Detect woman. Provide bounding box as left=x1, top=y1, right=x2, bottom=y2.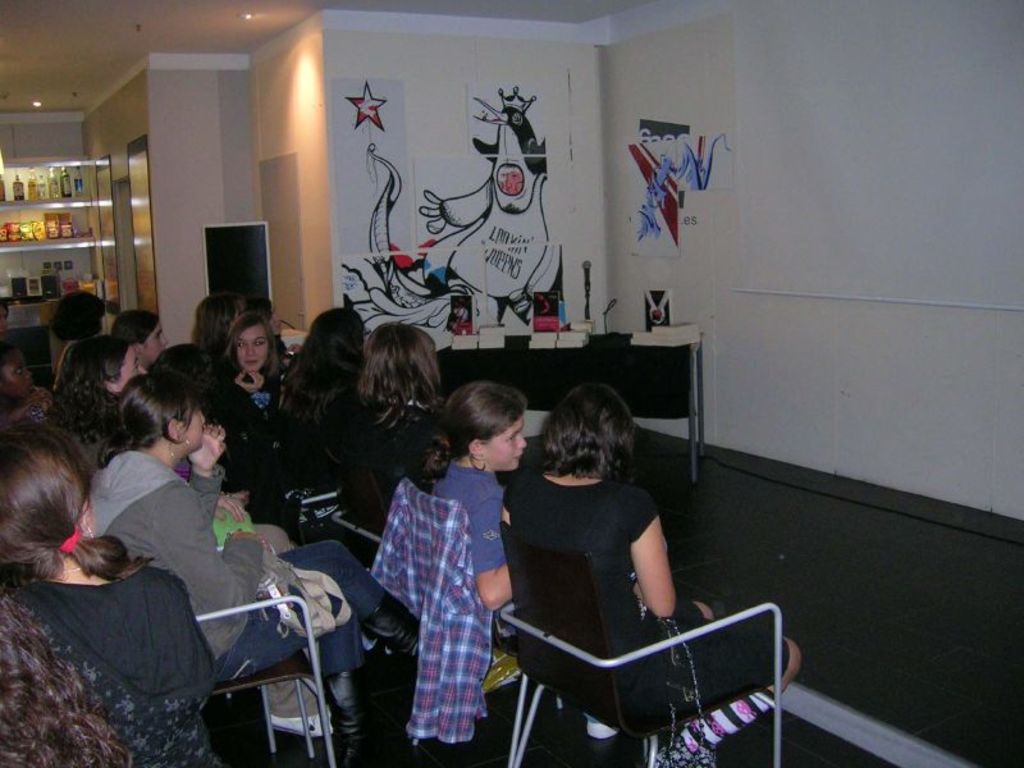
left=45, top=285, right=113, bottom=375.
